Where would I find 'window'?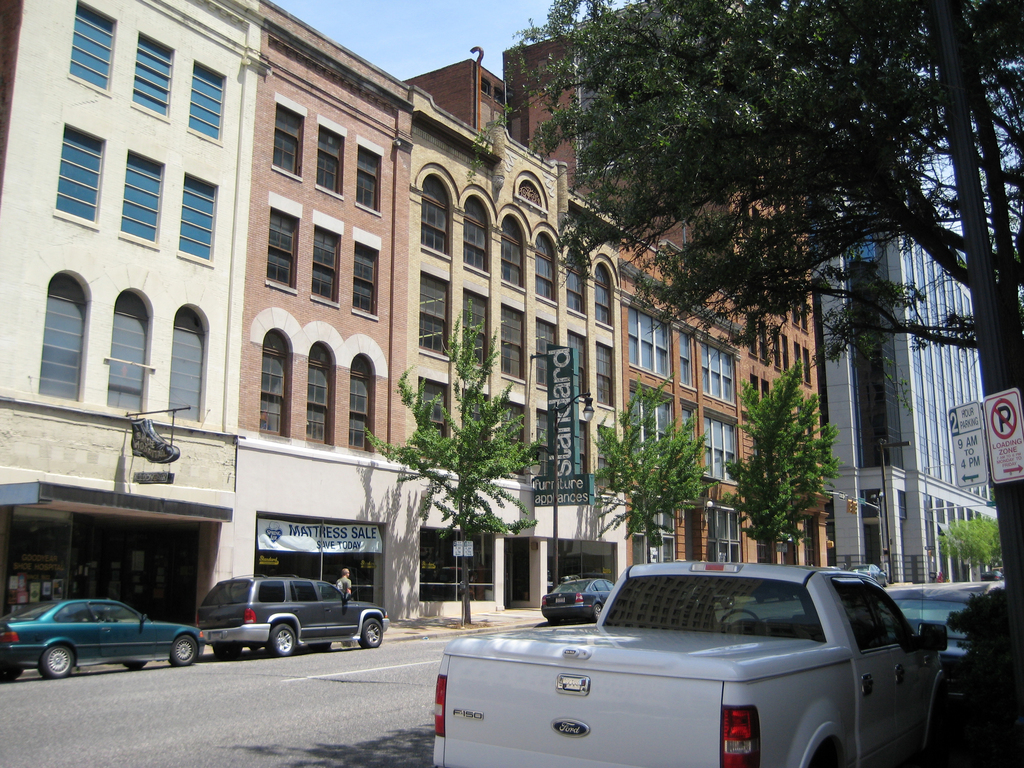
At [left=65, top=1, right=118, bottom=93].
